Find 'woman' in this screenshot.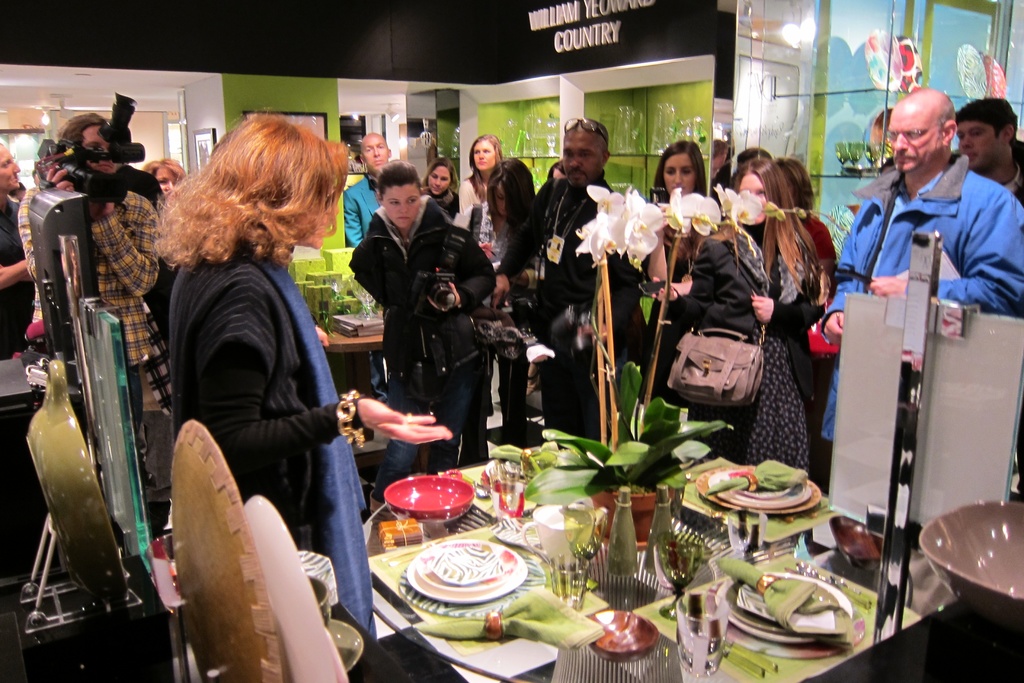
The bounding box for 'woman' is Rect(675, 152, 840, 498).
